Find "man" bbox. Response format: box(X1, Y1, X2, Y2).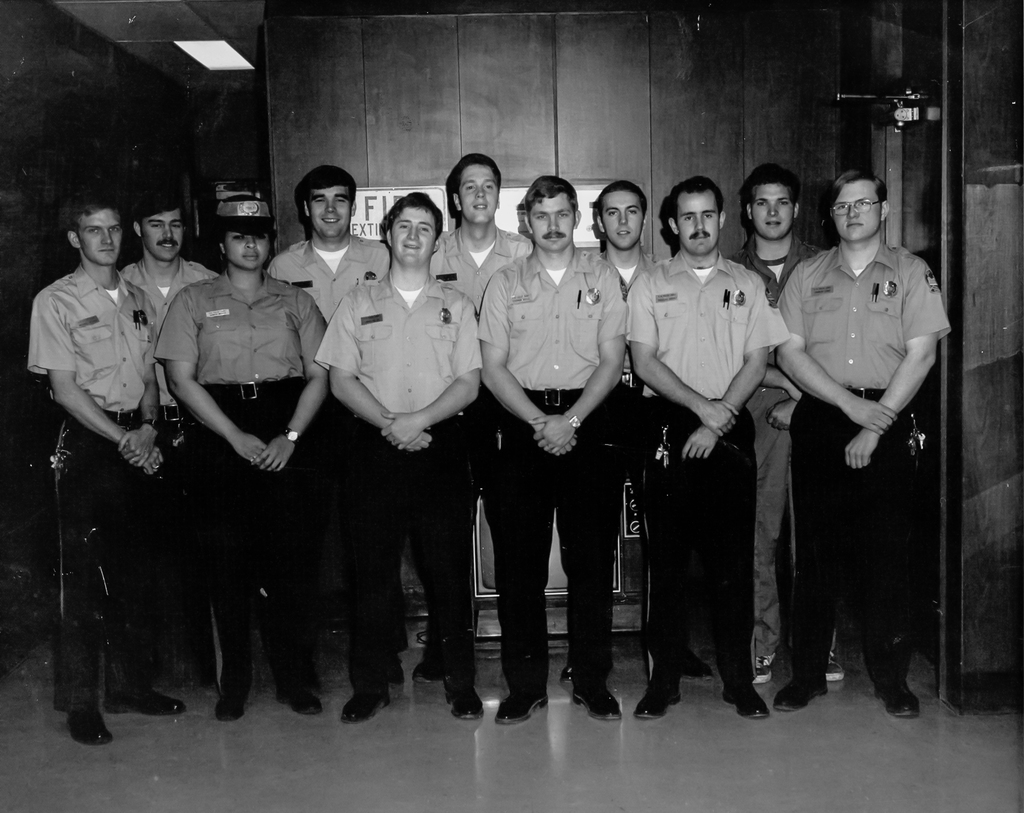
box(22, 192, 186, 748).
